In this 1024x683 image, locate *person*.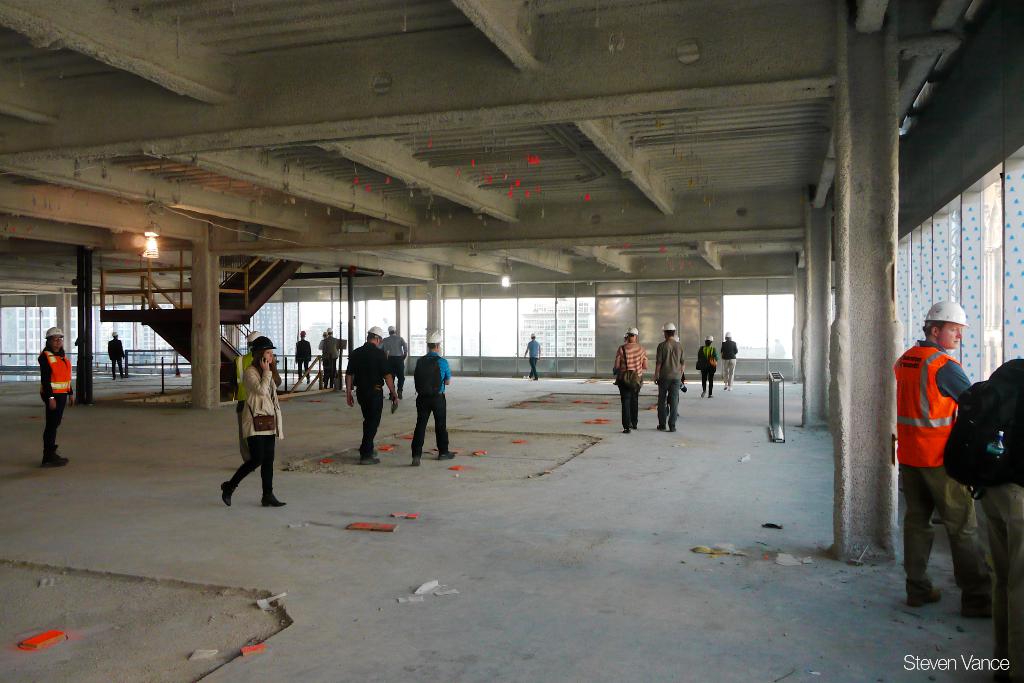
Bounding box: 527 333 545 379.
